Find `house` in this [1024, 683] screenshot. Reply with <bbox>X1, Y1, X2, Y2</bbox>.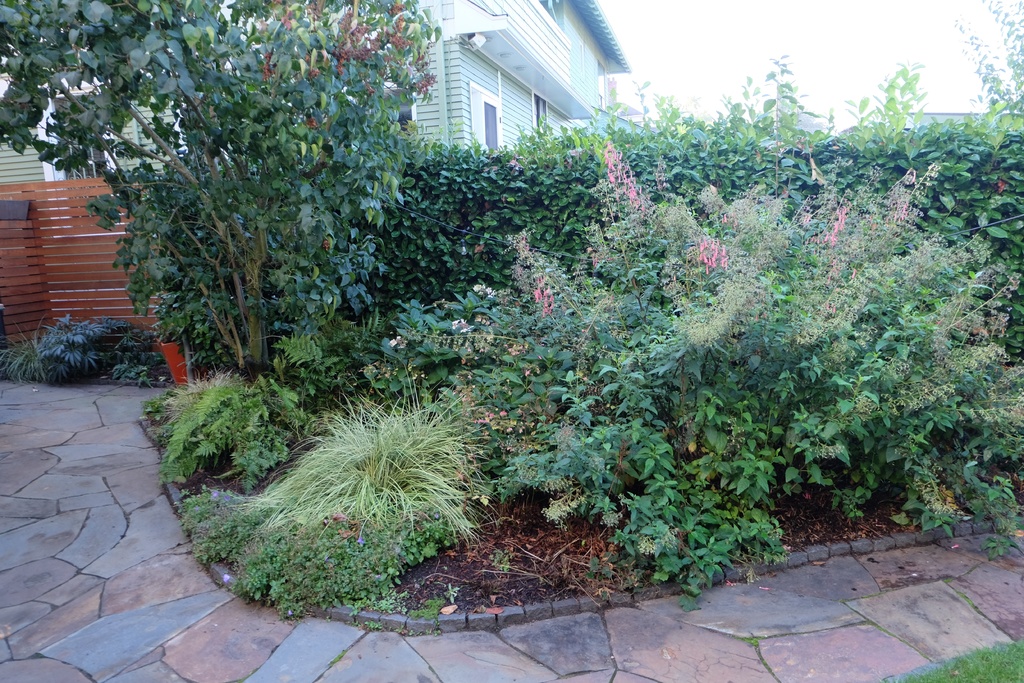
<bbox>372, 0, 627, 156</bbox>.
